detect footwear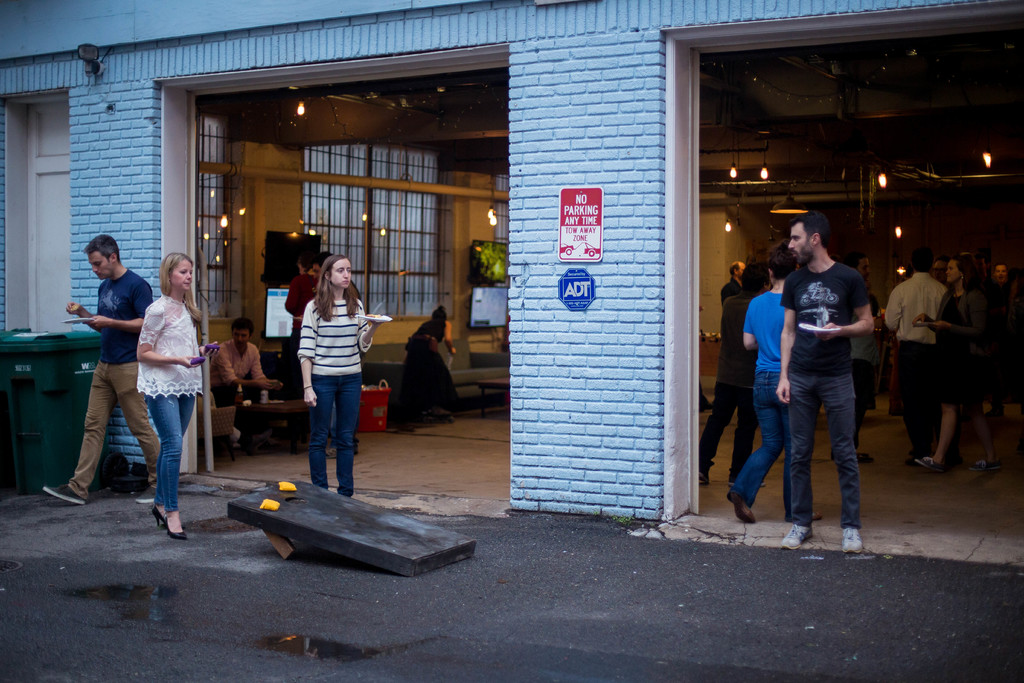
(784, 520, 815, 553)
